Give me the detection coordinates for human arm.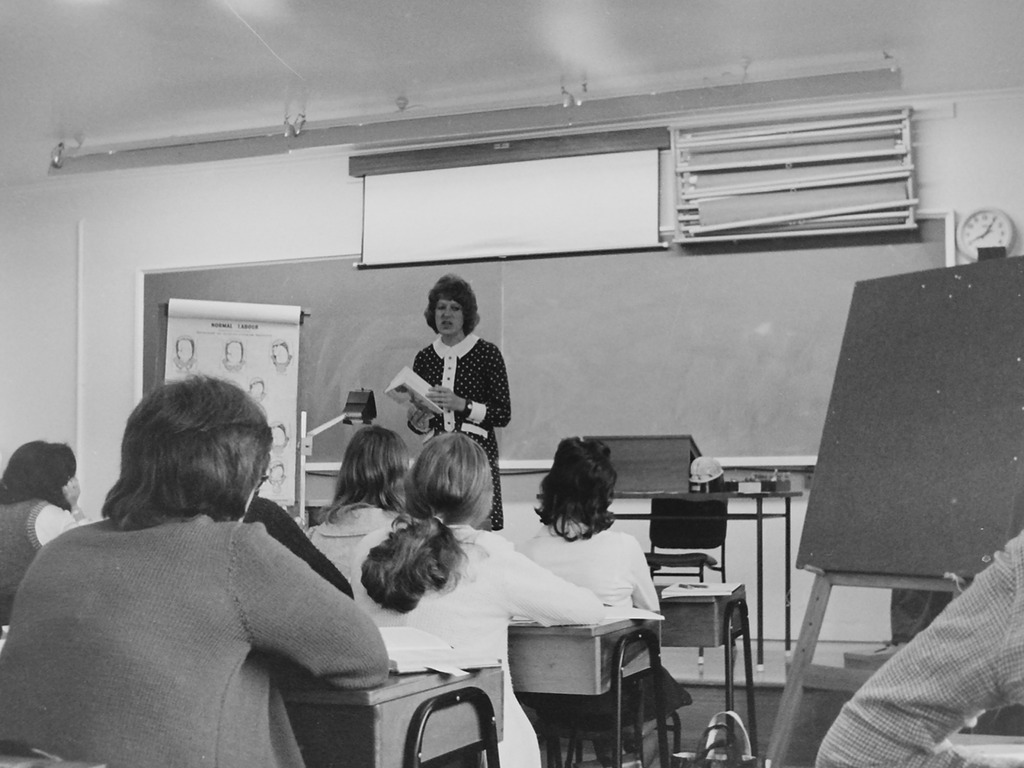
[left=257, top=528, right=378, bottom=704].
